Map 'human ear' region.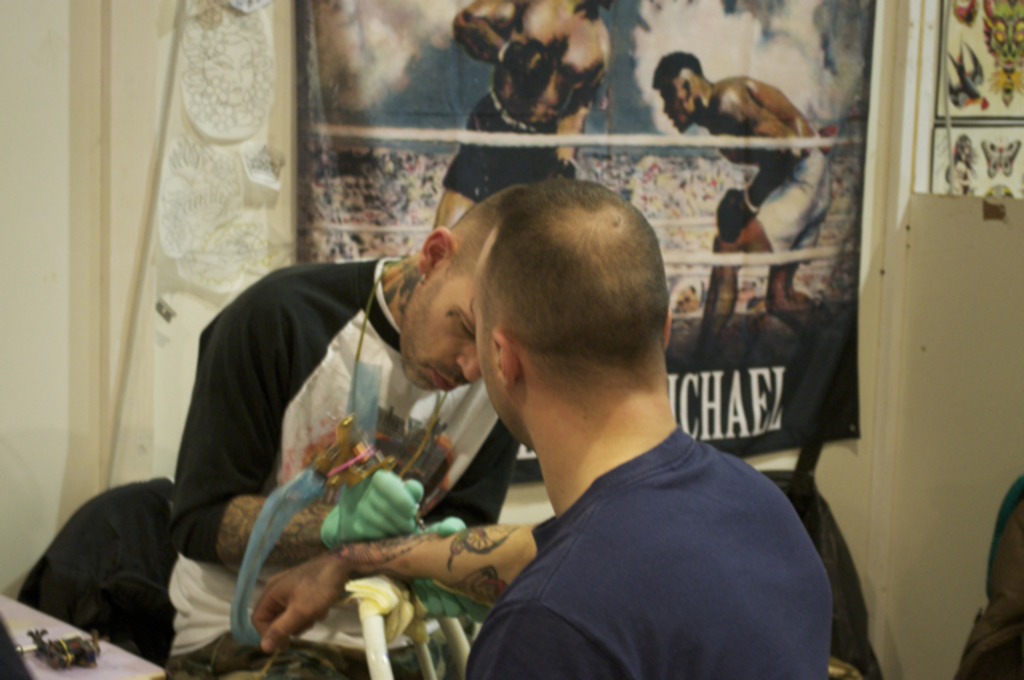
Mapped to {"left": 658, "top": 306, "right": 674, "bottom": 346}.
